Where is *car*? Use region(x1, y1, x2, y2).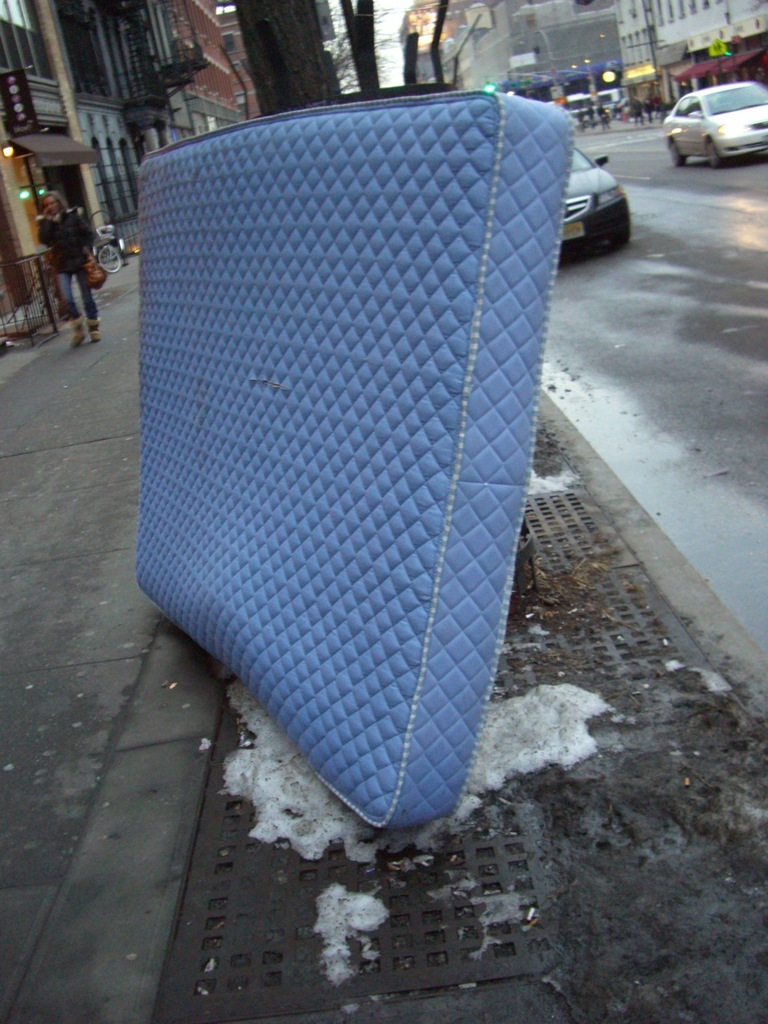
region(653, 70, 767, 167).
